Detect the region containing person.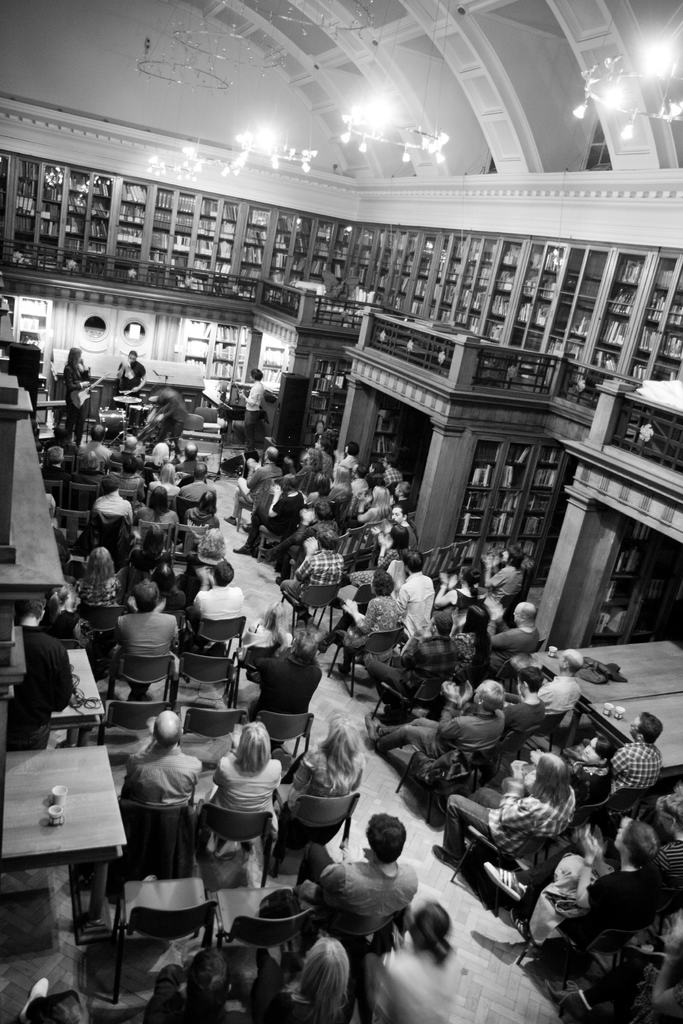
BBox(222, 444, 280, 526).
